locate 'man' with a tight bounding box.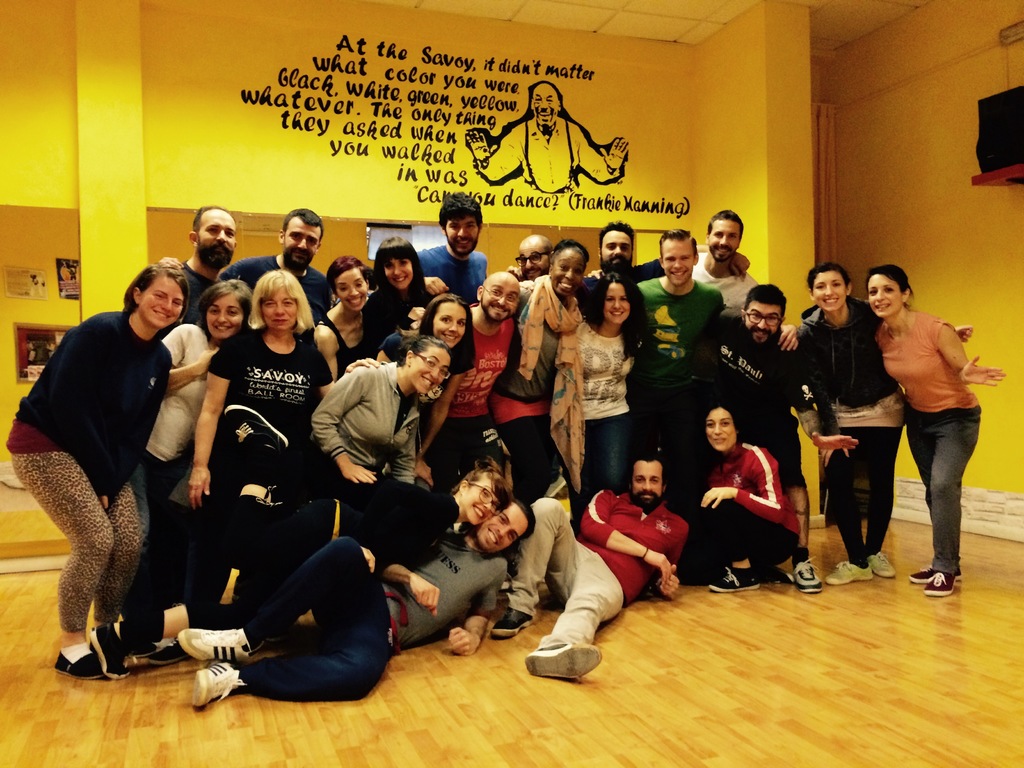
<box>629,223,726,442</box>.
